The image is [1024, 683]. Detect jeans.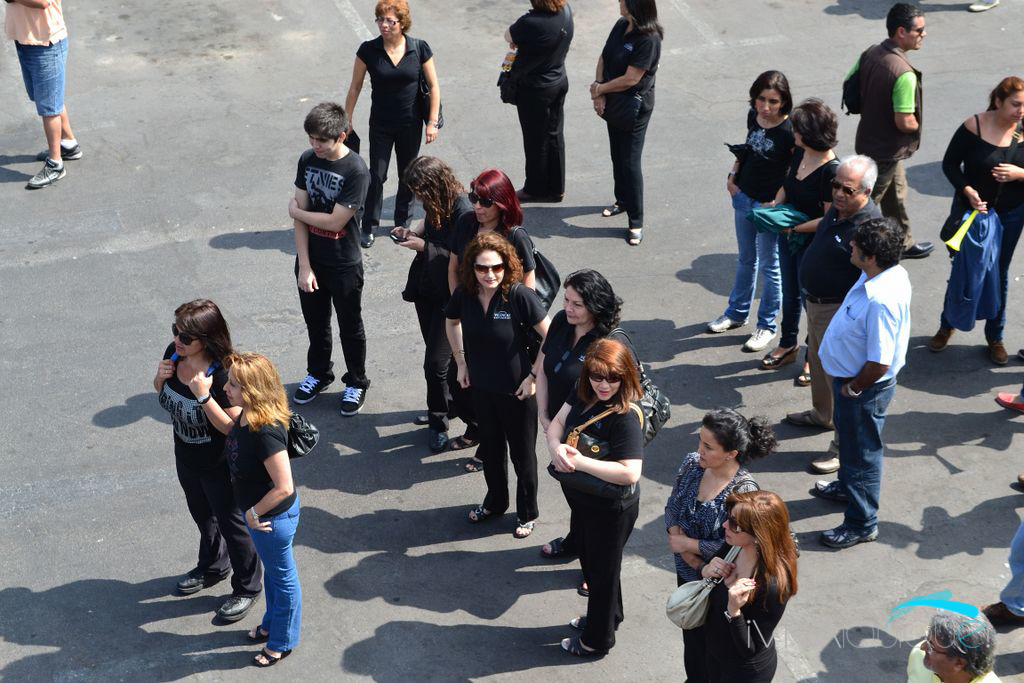
Detection: 245:494:298:651.
